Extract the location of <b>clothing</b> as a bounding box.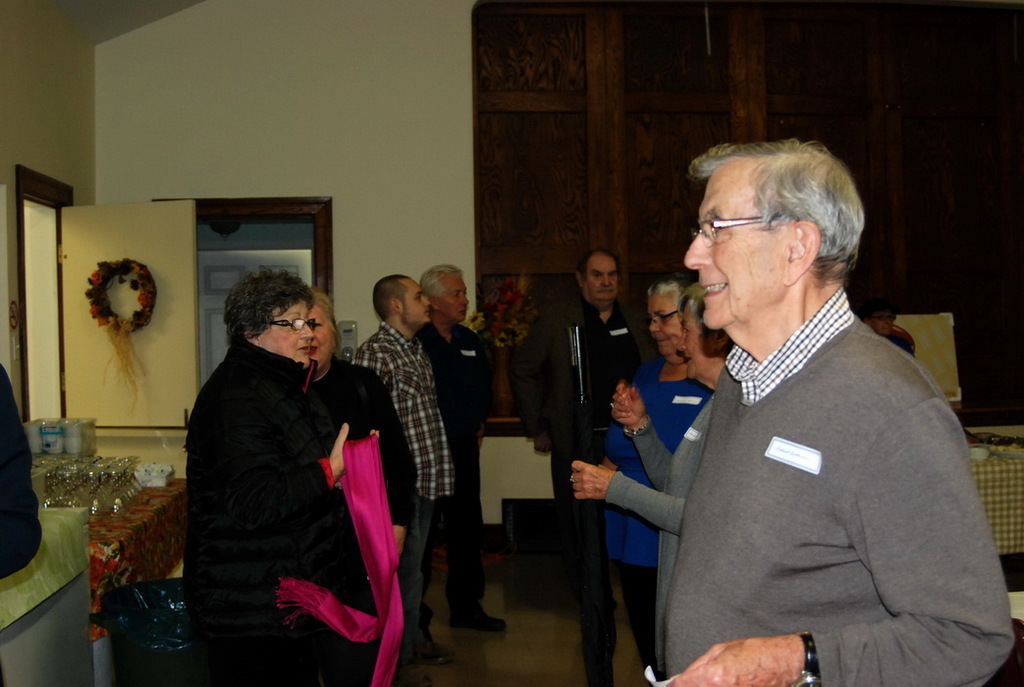
614,250,988,679.
